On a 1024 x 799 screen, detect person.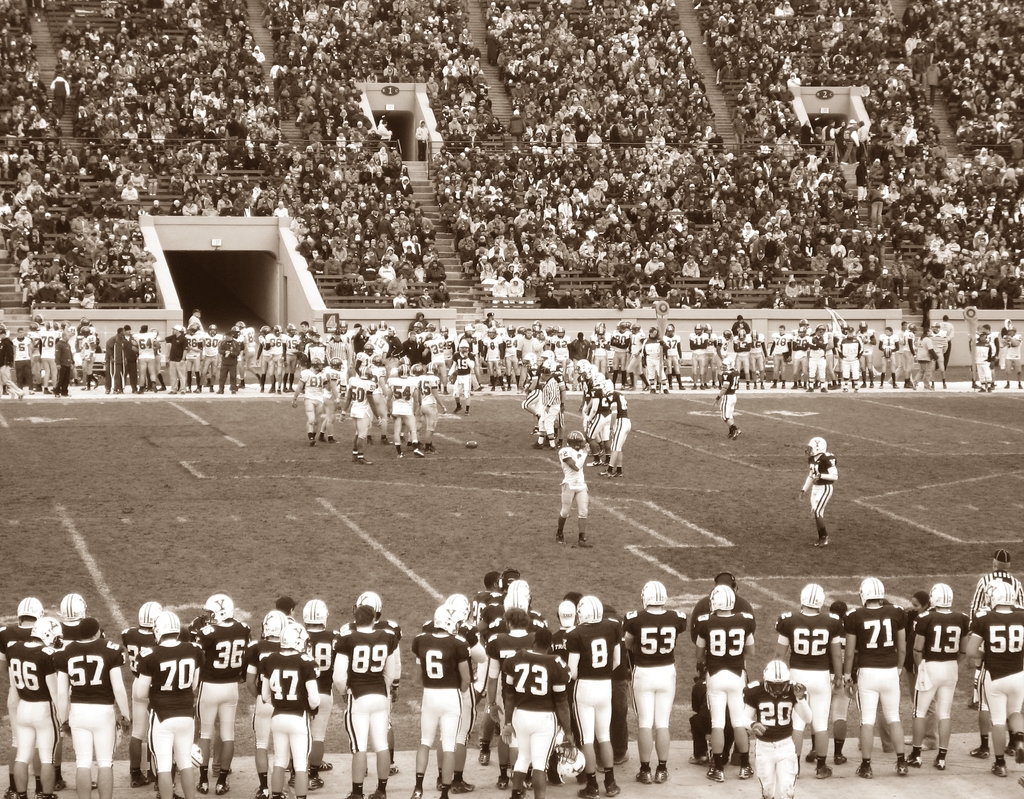
crop(408, 309, 433, 329).
